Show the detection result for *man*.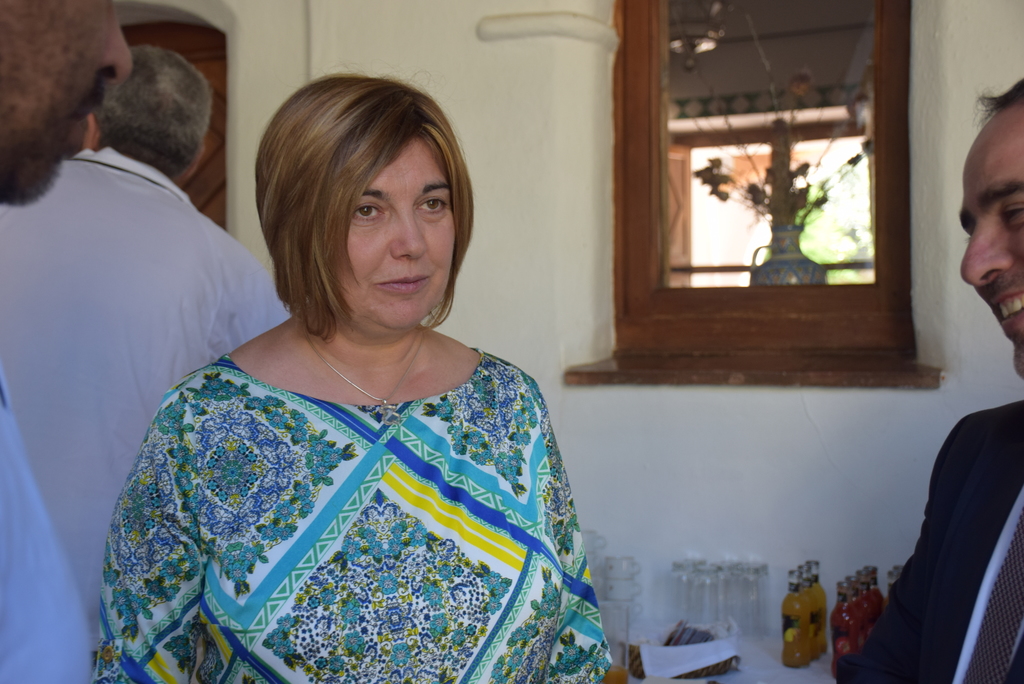
locate(0, 45, 302, 658).
